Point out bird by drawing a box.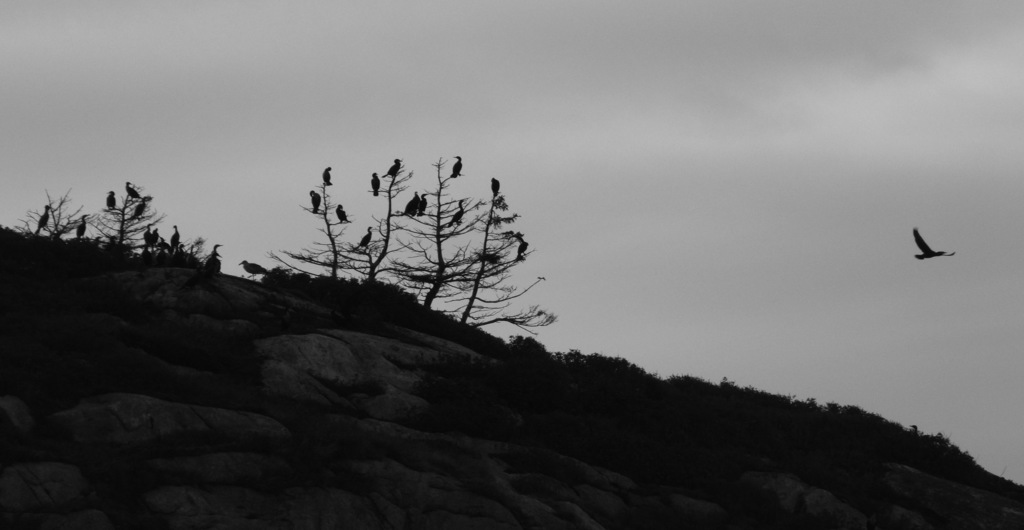
383 158 406 179.
